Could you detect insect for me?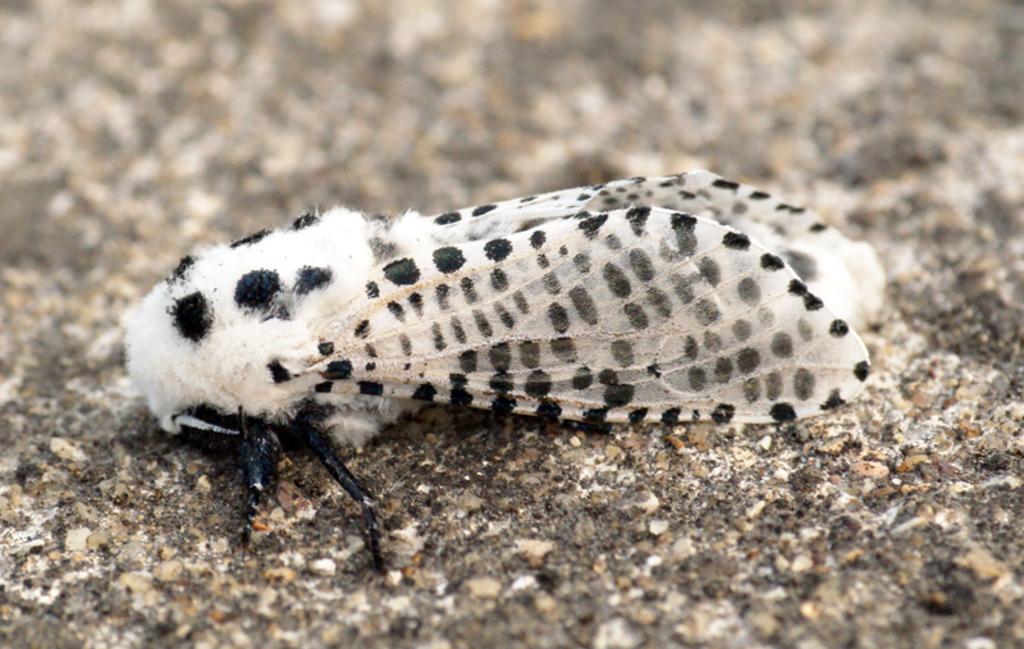
Detection result: <box>114,159,893,577</box>.
